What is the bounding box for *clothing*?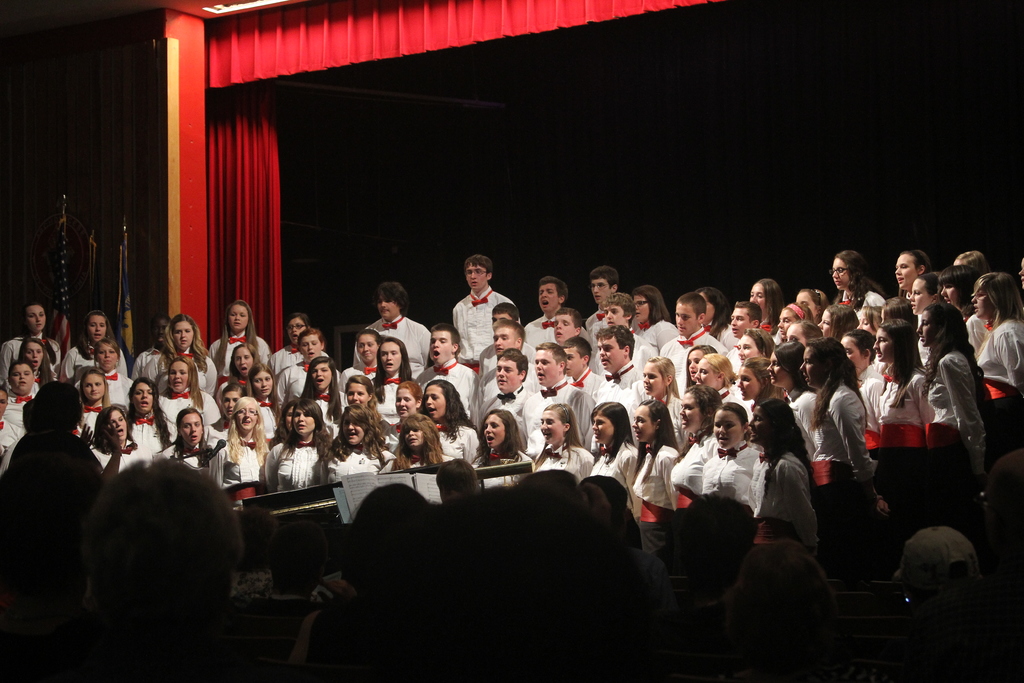
479,340,540,381.
